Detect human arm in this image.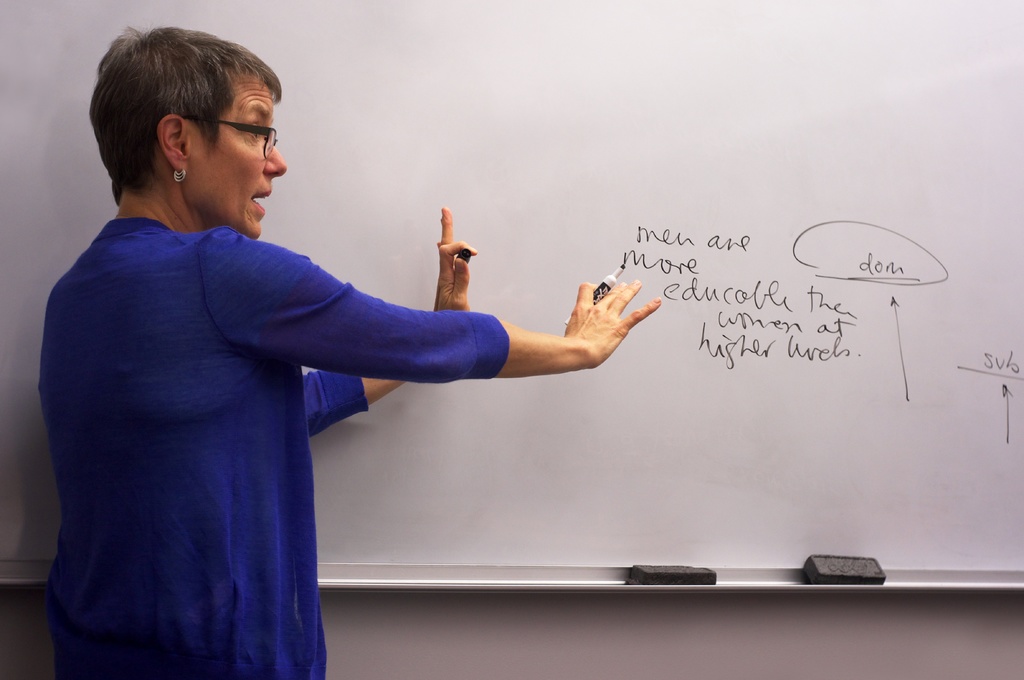
Detection: (x1=304, y1=209, x2=480, y2=436).
